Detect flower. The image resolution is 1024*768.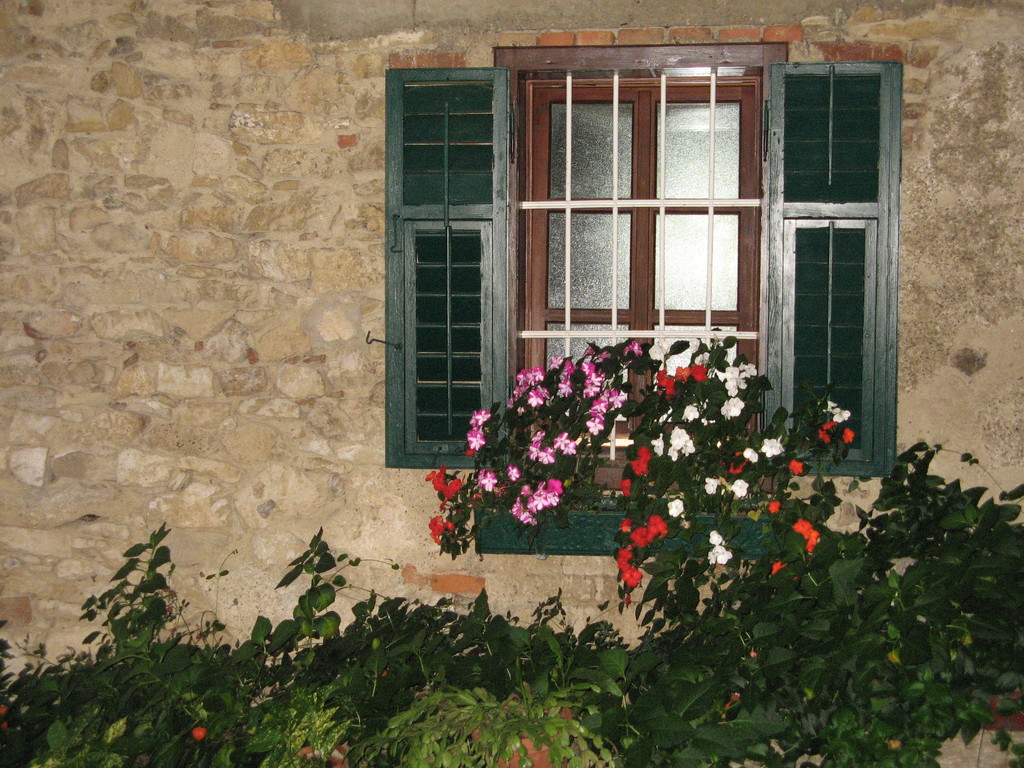
[584,417,602,433].
